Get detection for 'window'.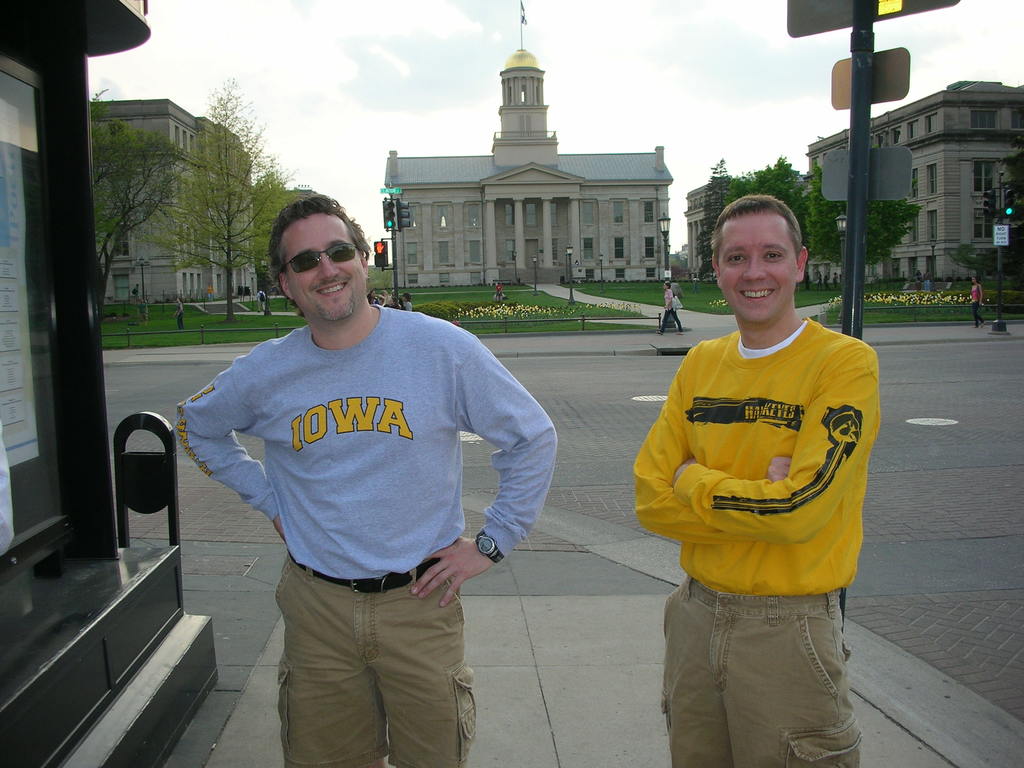
Detection: locate(403, 239, 424, 269).
